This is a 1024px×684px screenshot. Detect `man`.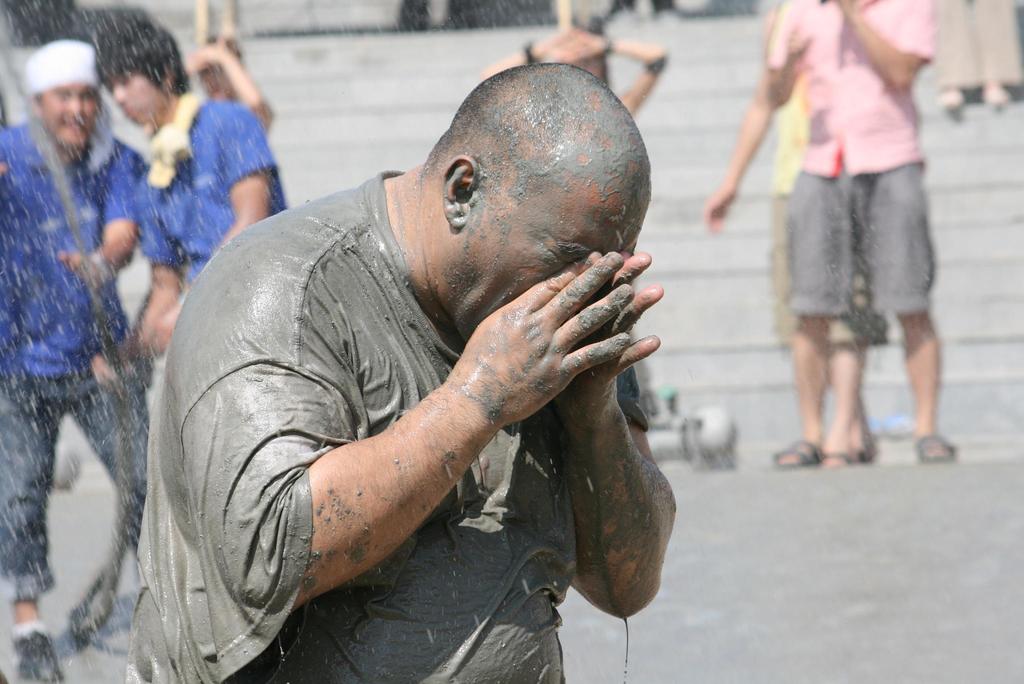
96:32:712:683.
